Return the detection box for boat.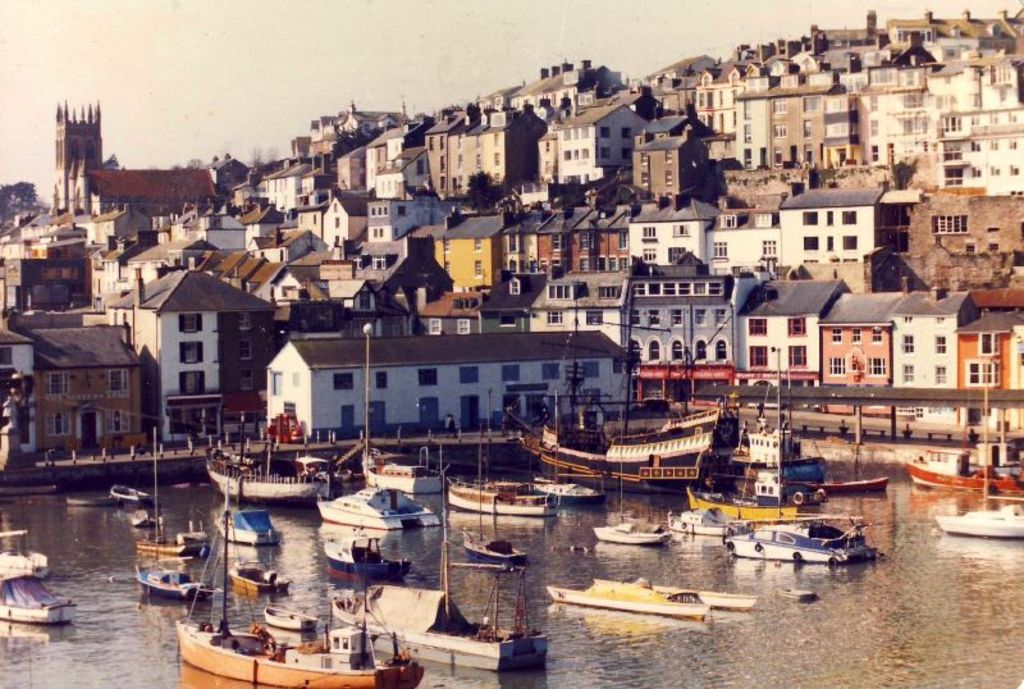
crop(460, 488, 530, 560).
